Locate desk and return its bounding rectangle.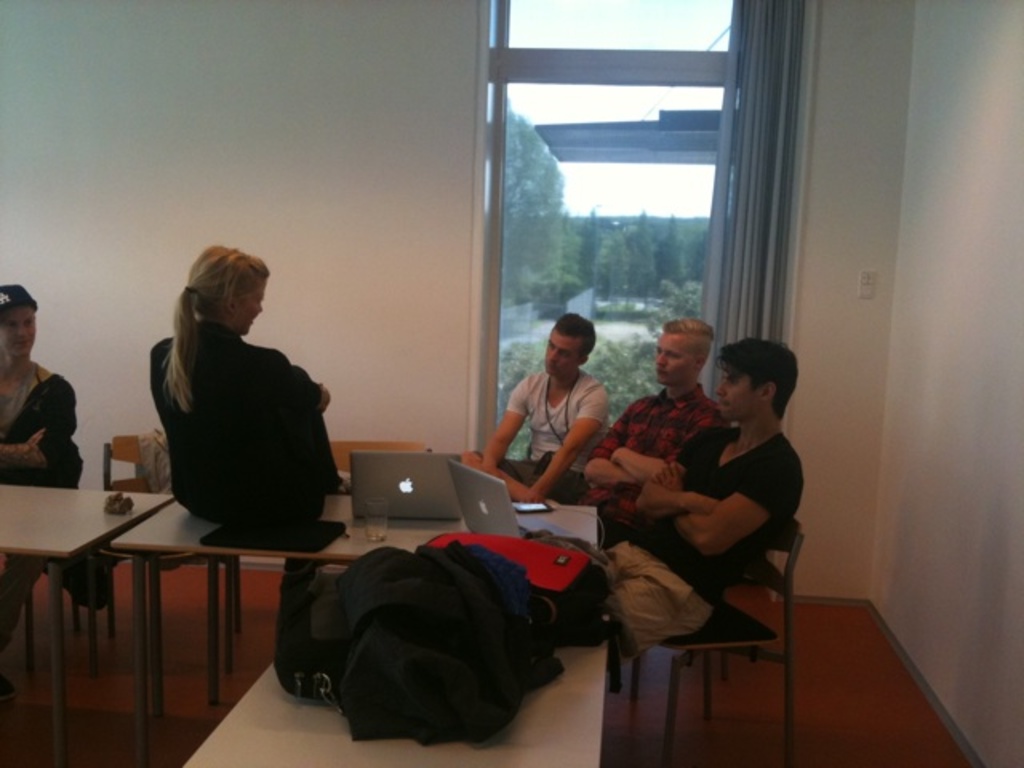
(left=90, top=454, right=621, bottom=723).
